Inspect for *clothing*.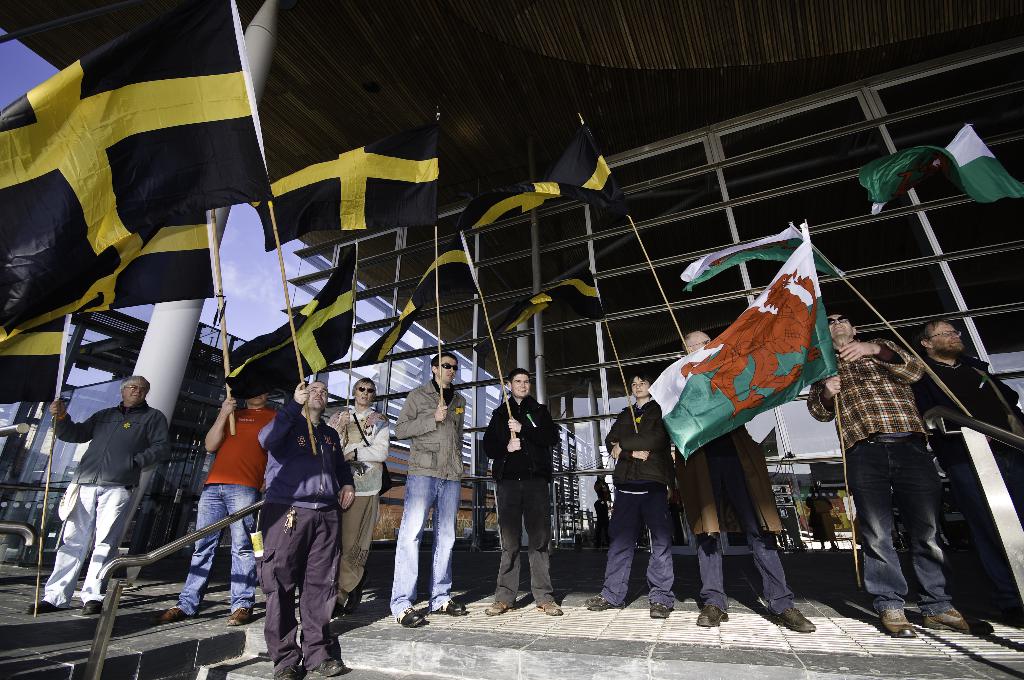
Inspection: bbox(330, 393, 383, 594).
